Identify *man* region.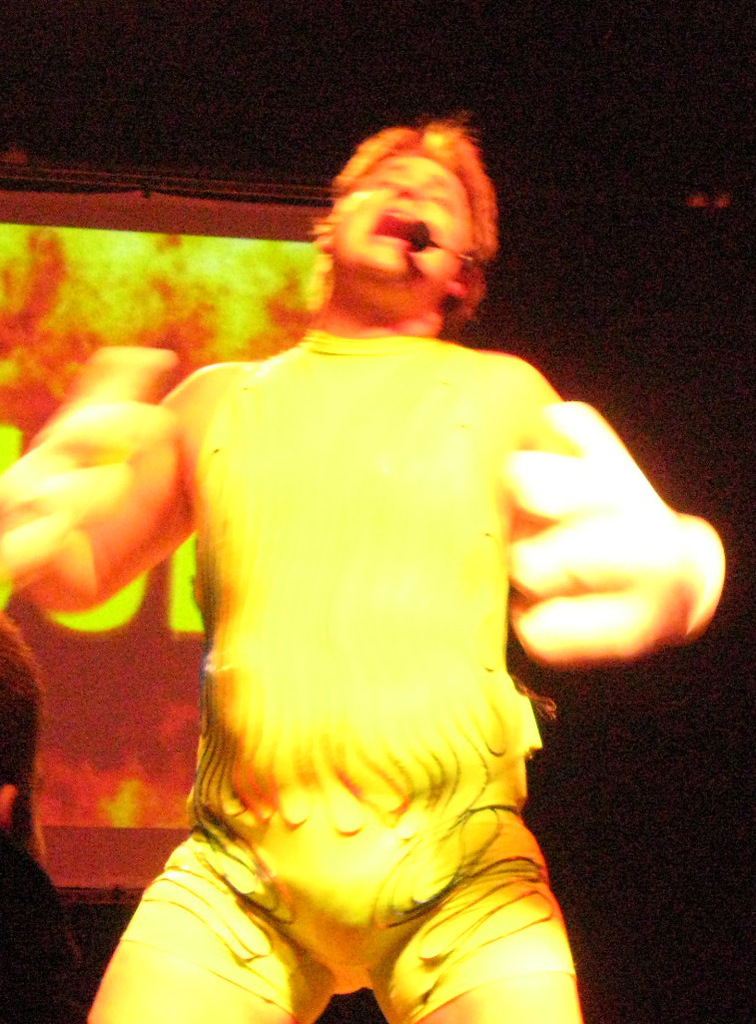
Region: bbox=[0, 119, 727, 1023].
